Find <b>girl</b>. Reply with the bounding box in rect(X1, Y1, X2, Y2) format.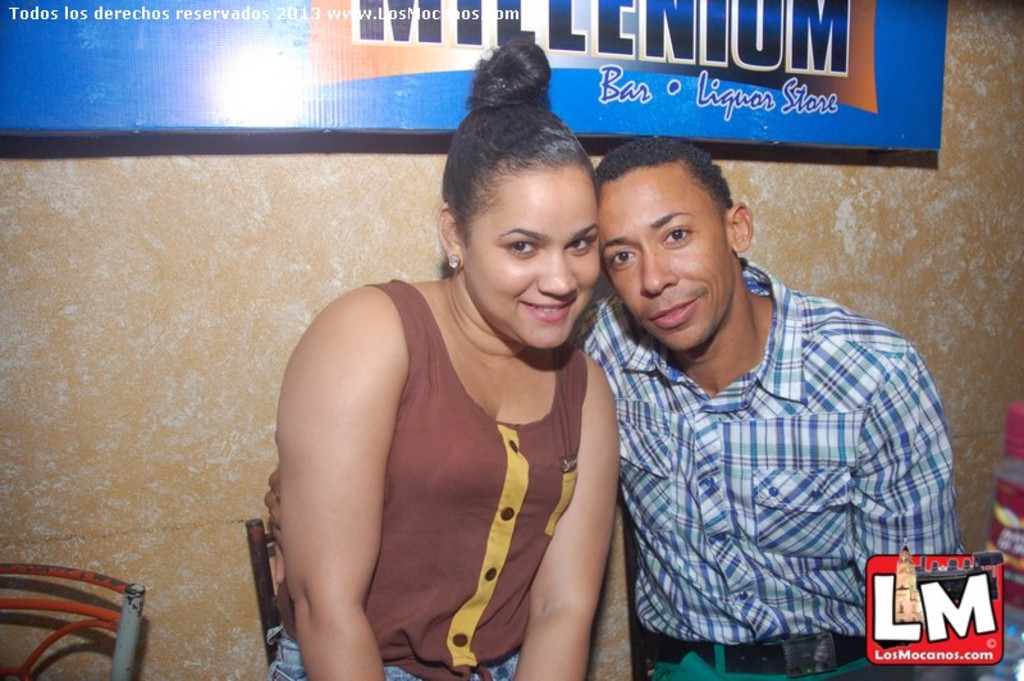
rect(275, 38, 625, 680).
